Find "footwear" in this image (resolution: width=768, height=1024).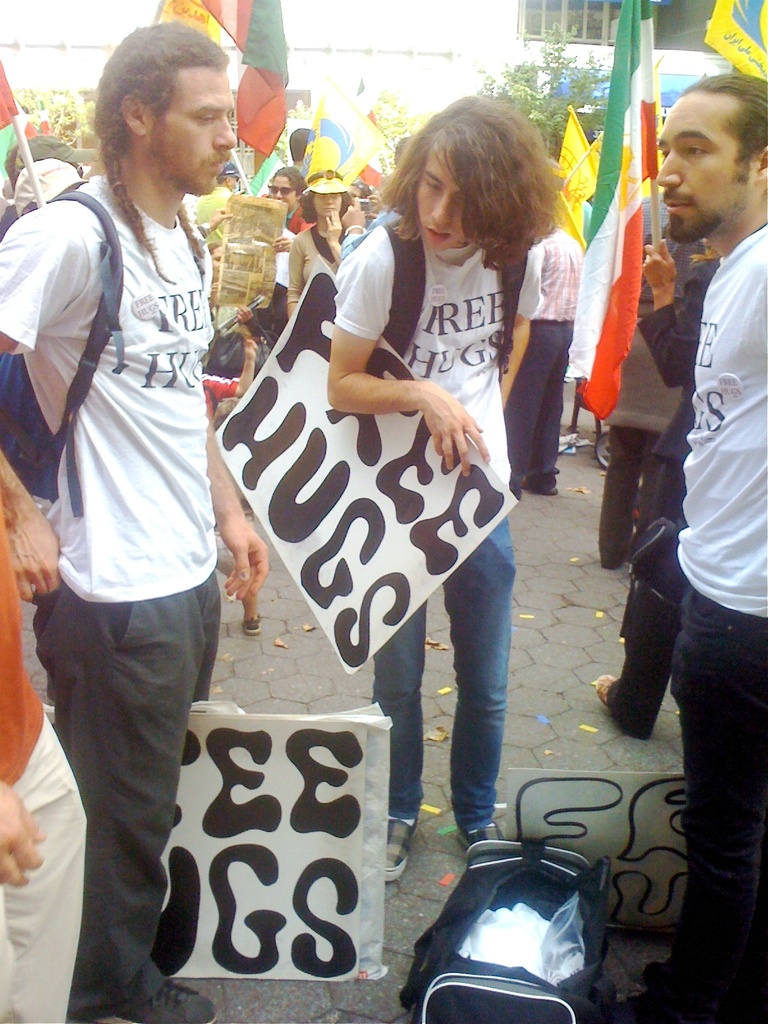
(380,816,422,882).
